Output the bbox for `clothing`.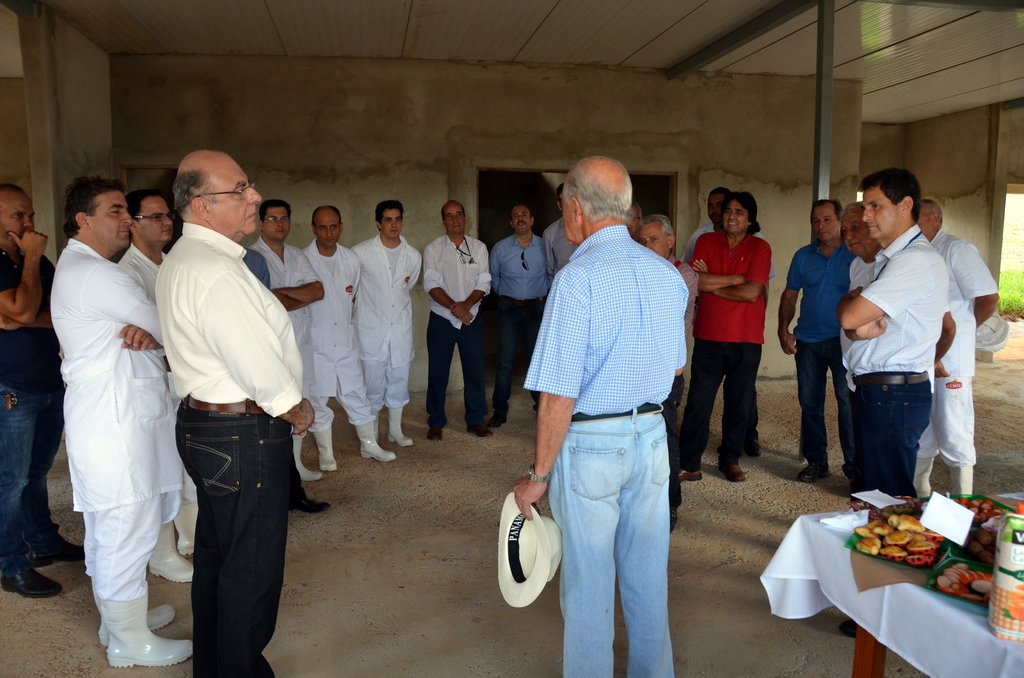
{"left": 301, "top": 237, "right": 376, "bottom": 433}.
